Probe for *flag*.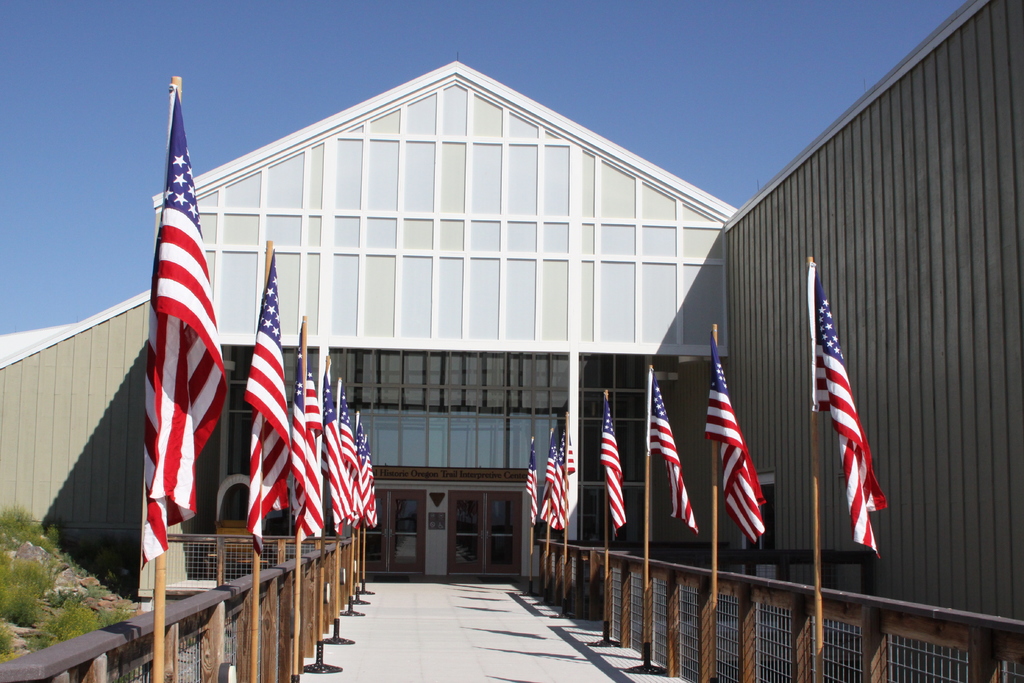
Probe result: region(557, 423, 578, 528).
